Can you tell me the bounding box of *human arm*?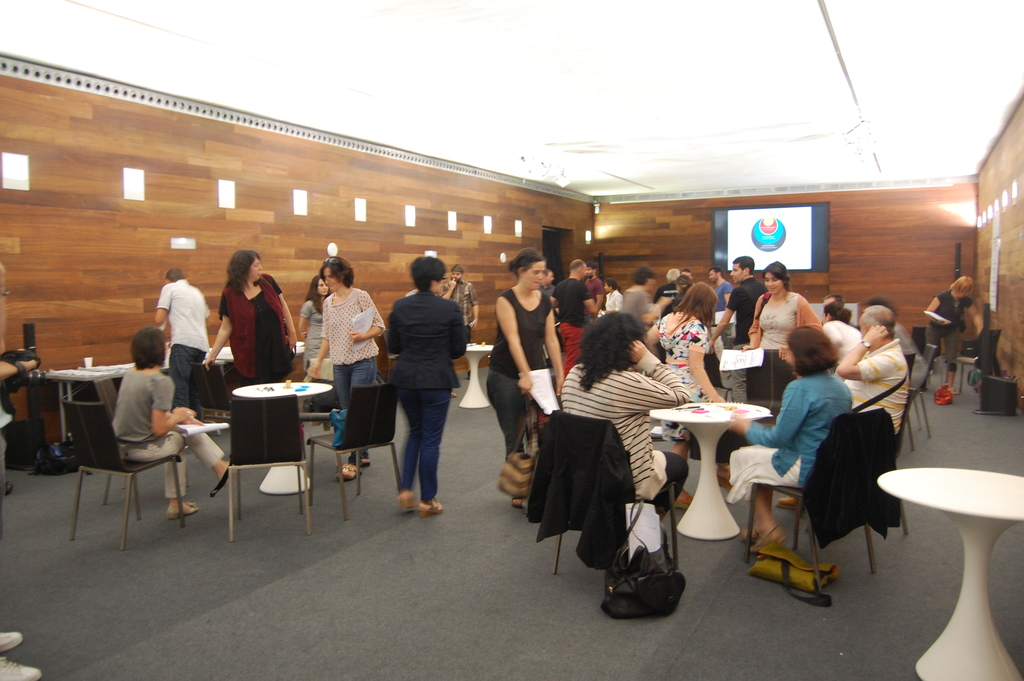
bbox(148, 374, 200, 439).
